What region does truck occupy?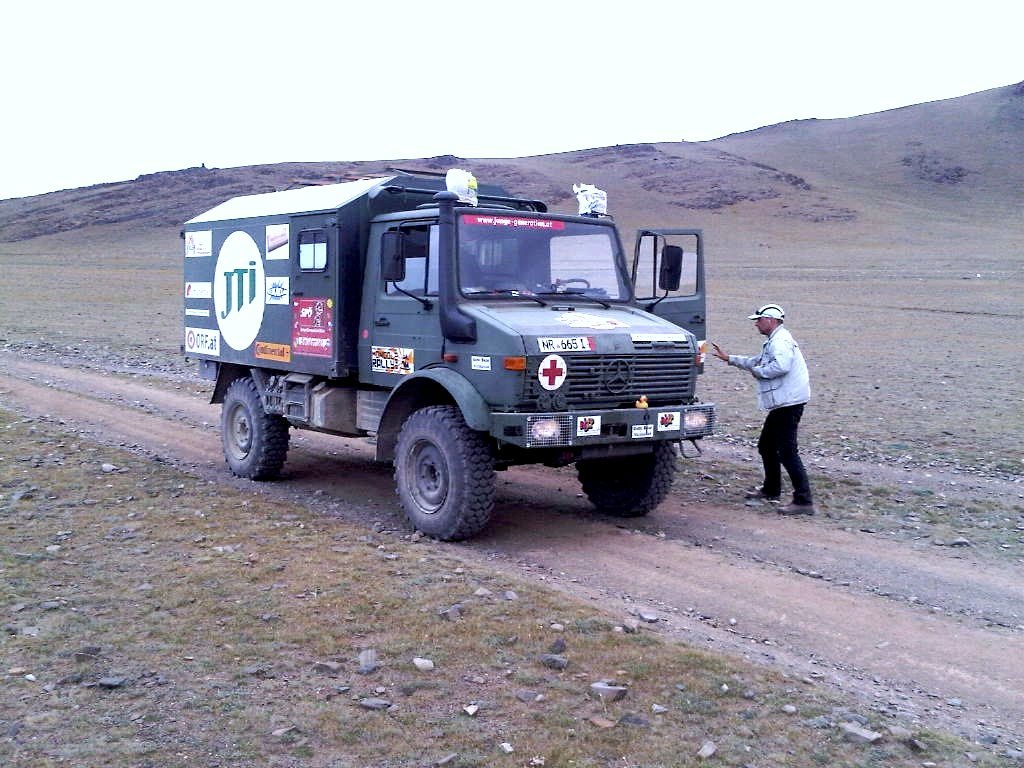
179:172:719:538.
